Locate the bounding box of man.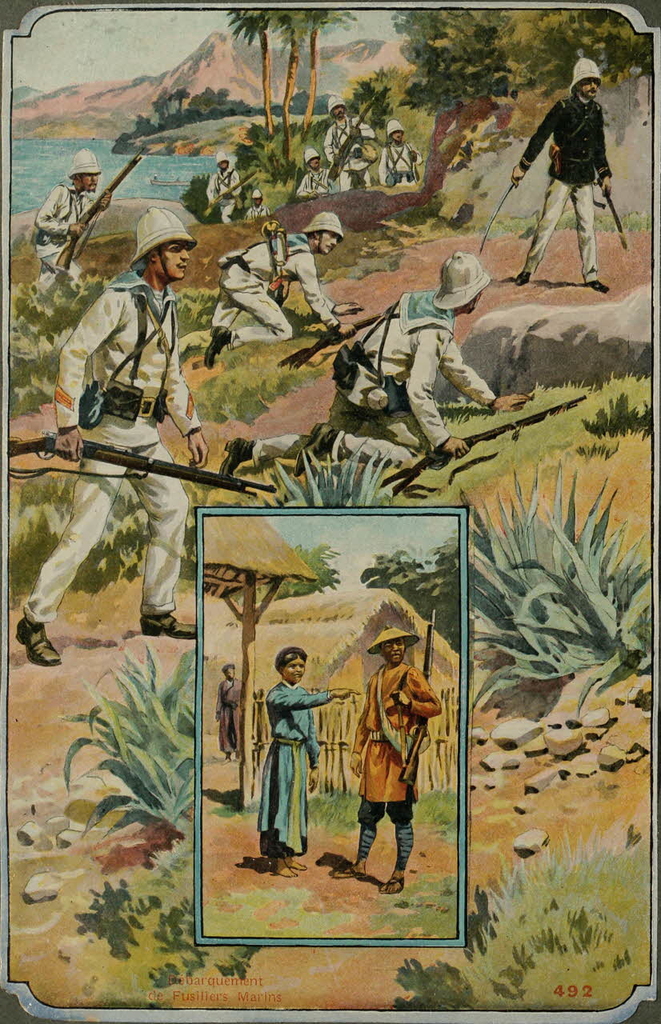
Bounding box: [left=343, top=622, right=439, bottom=906].
